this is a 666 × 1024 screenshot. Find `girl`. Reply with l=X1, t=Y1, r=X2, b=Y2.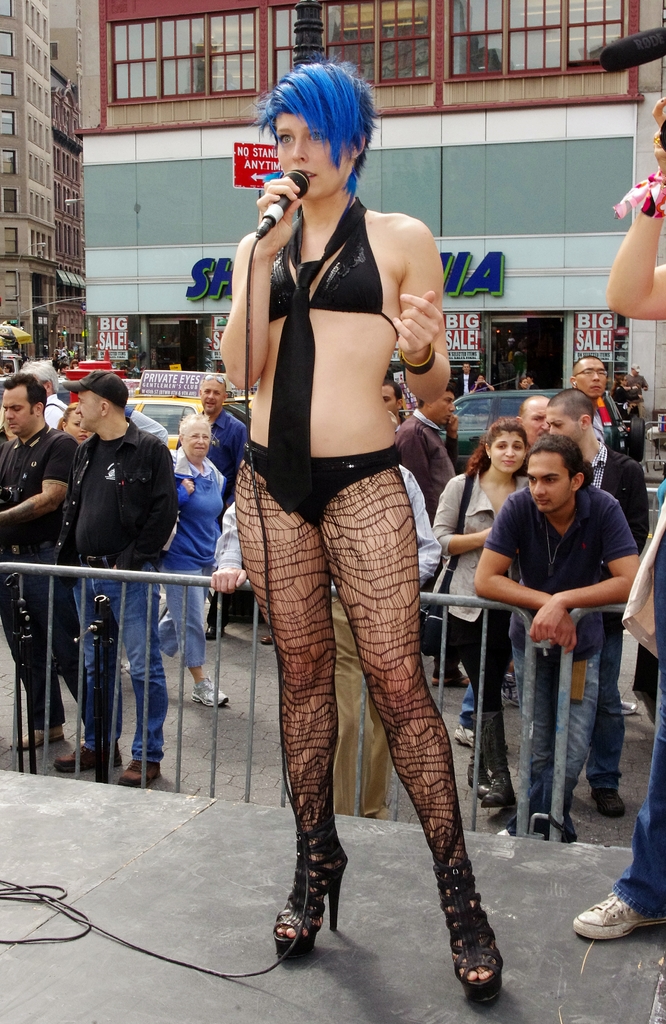
l=221, t=57, r=505, b=1012.
